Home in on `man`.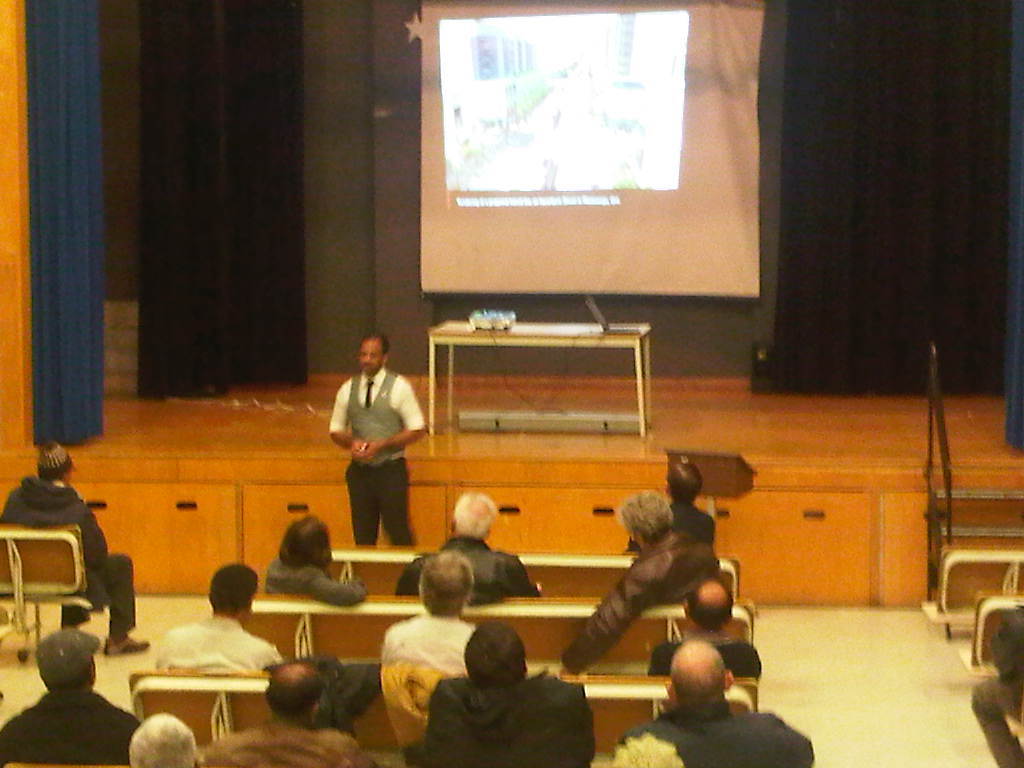
Homed in at x1=635 y1=638 x2=820 y2=767.
